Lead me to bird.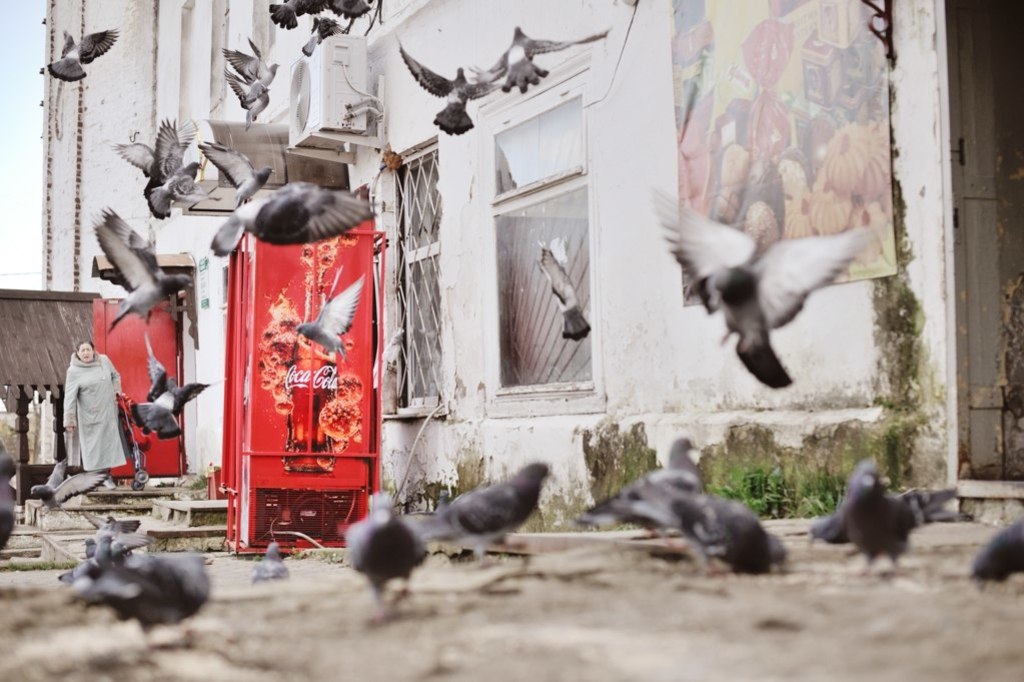
Lead to l=207, t=140, r=271, b=218.
